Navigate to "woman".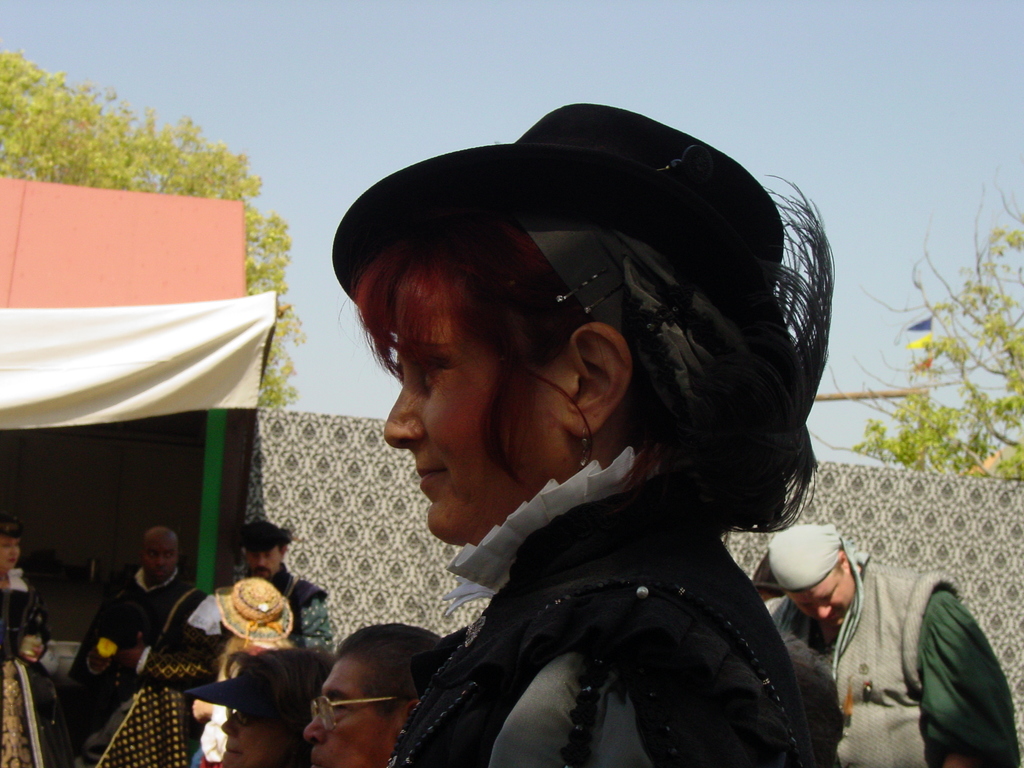
Navigation target: 209, 642, 344, 767.
